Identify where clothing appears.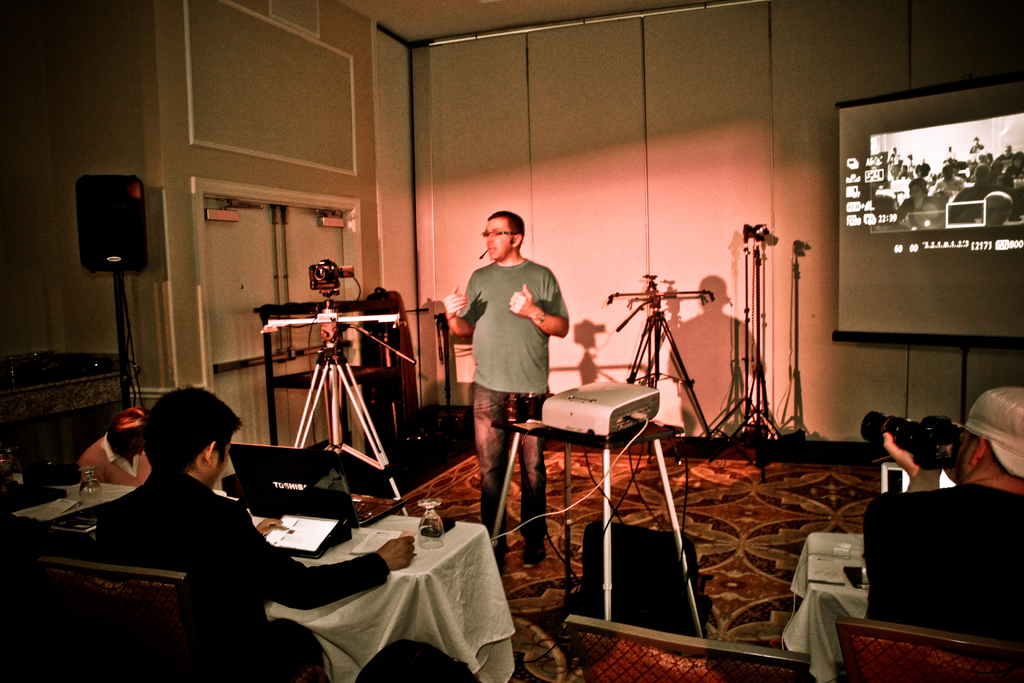
Appears at region(99, 469, 400, 682).
